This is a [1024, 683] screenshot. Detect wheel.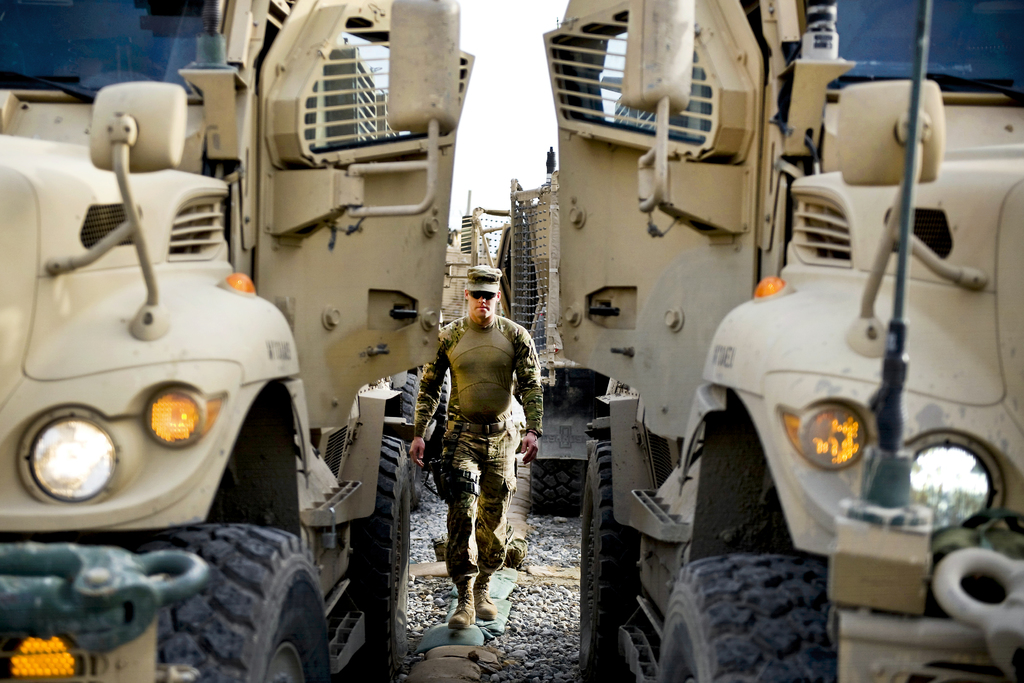
region(132, 531, 314, 677).
